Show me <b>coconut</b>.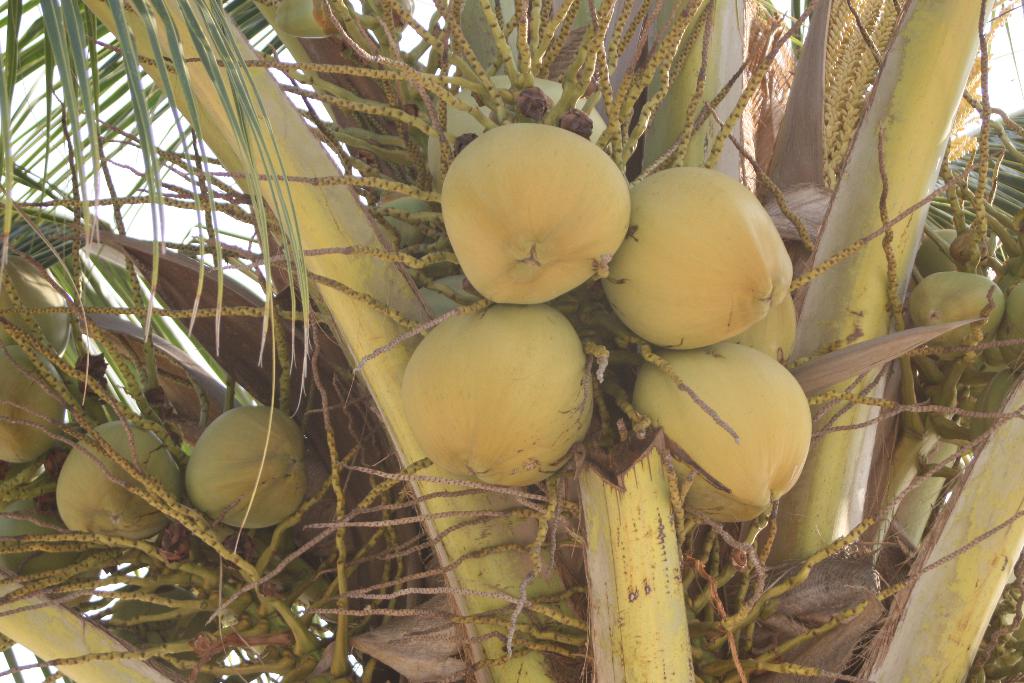
<b>coconut</b> is here: pyautogui.locateOnScreen(0, 255, 77, 370).
